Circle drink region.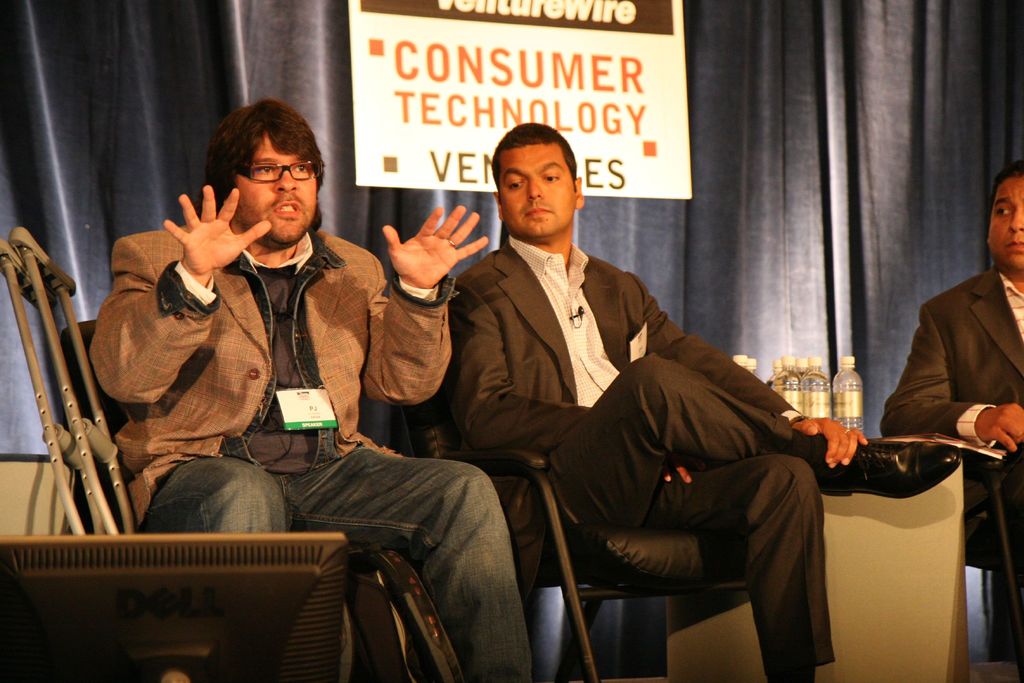
Region: region(777, 358, 802, 414).
